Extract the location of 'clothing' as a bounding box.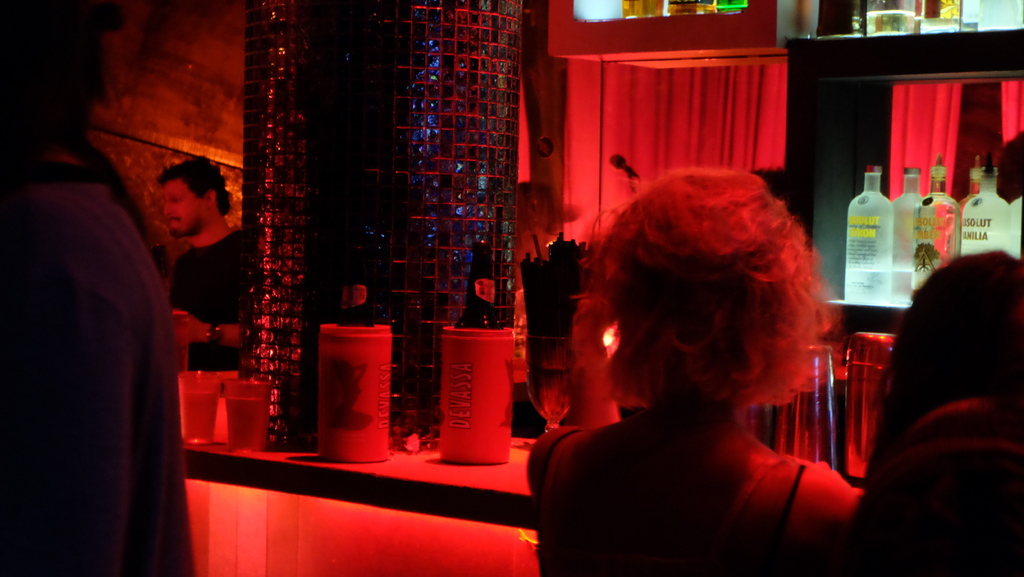
bbox=[173, 229, 252, 374].
